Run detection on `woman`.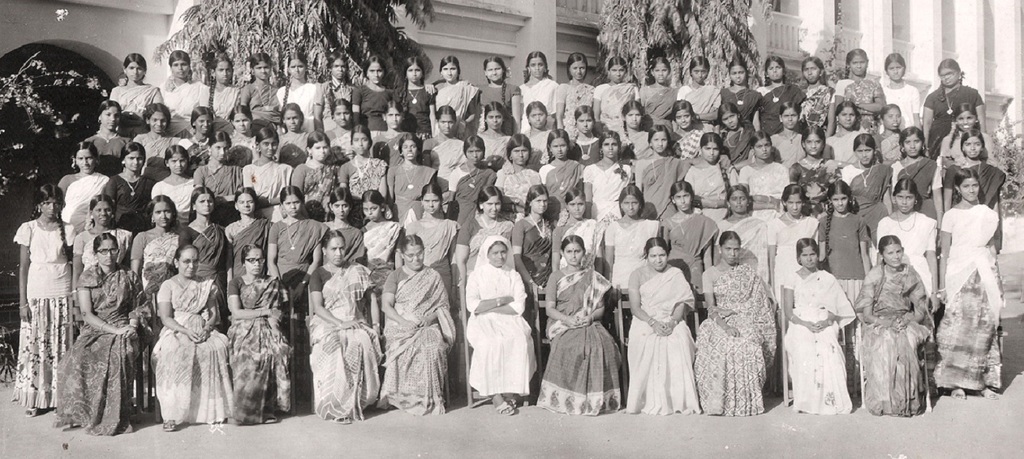
Result: 130, 193, 178, 396.
